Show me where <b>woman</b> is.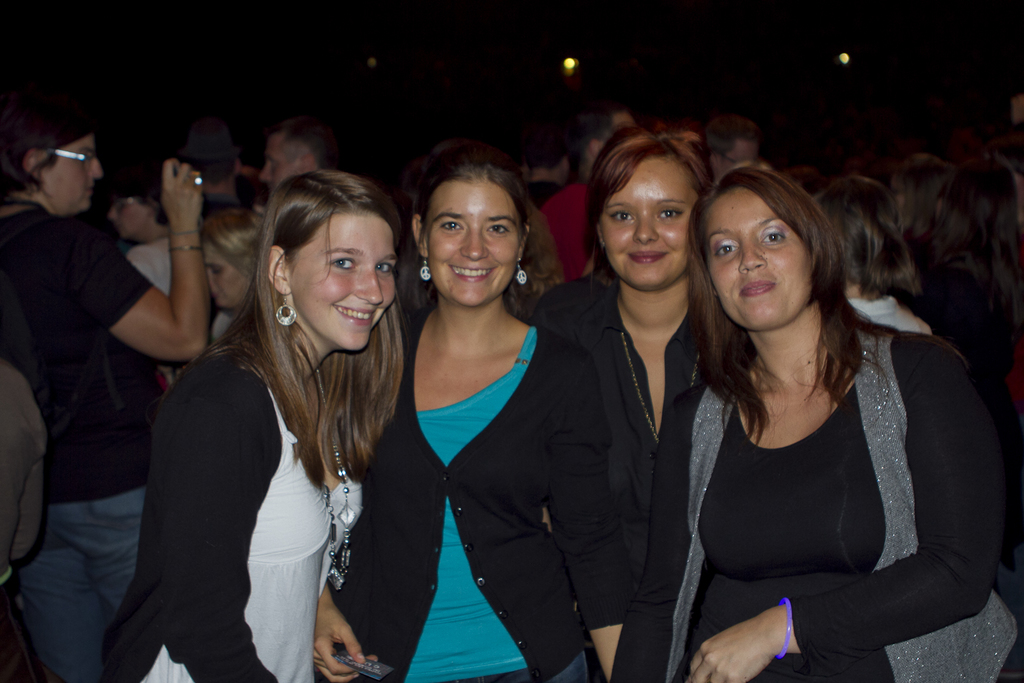
<b>woman</b> is at box(105, 152, 193, 304).
